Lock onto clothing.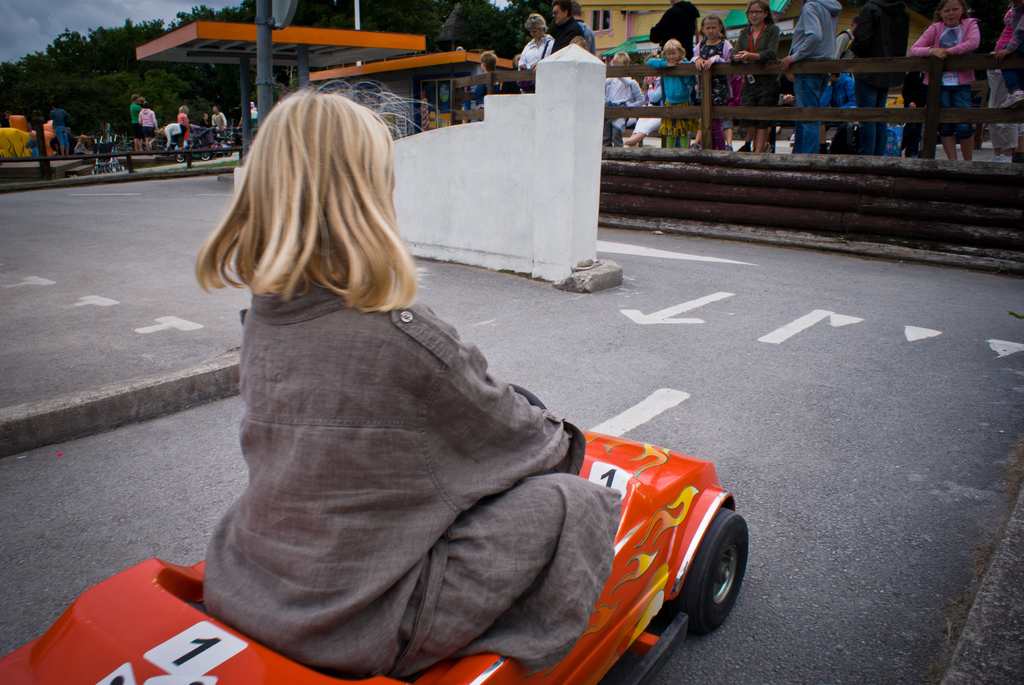
Locked: 998/0/1023/93.
